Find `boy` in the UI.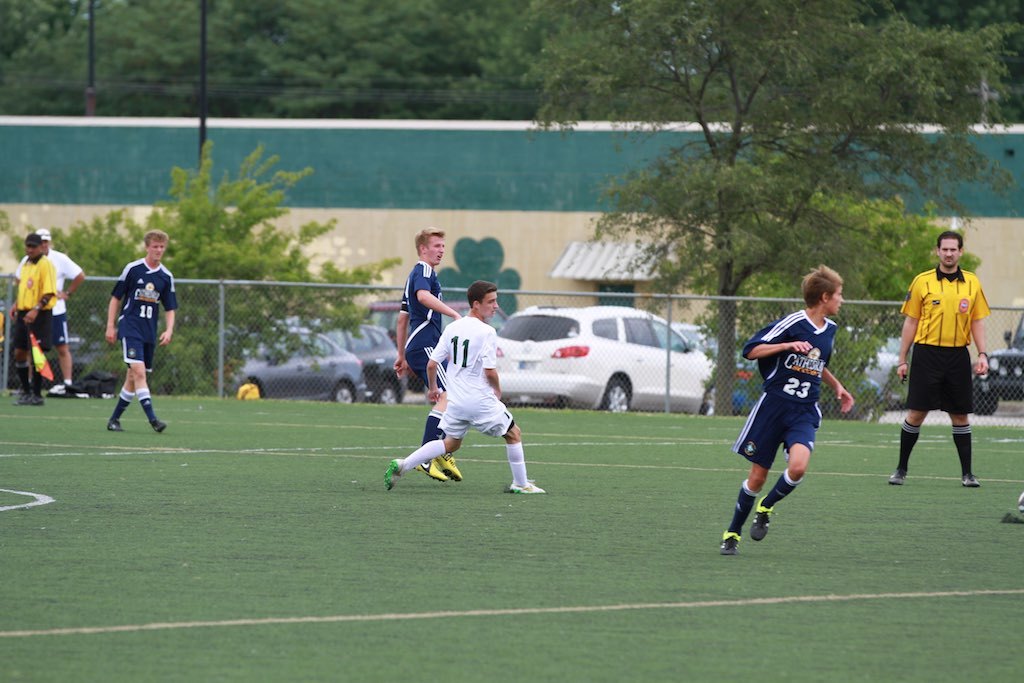
UI element at (left=11, top=232, right=61, bottom=407).
